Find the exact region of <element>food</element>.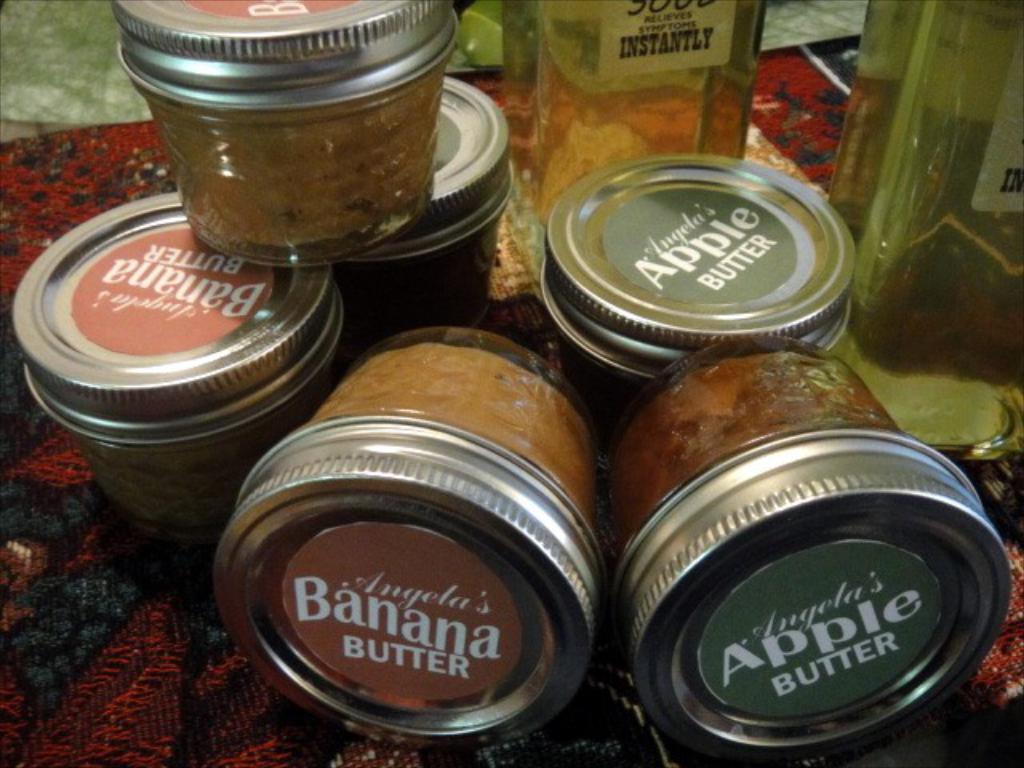
Exact region: bbox=[293, 339, 592, 536].
